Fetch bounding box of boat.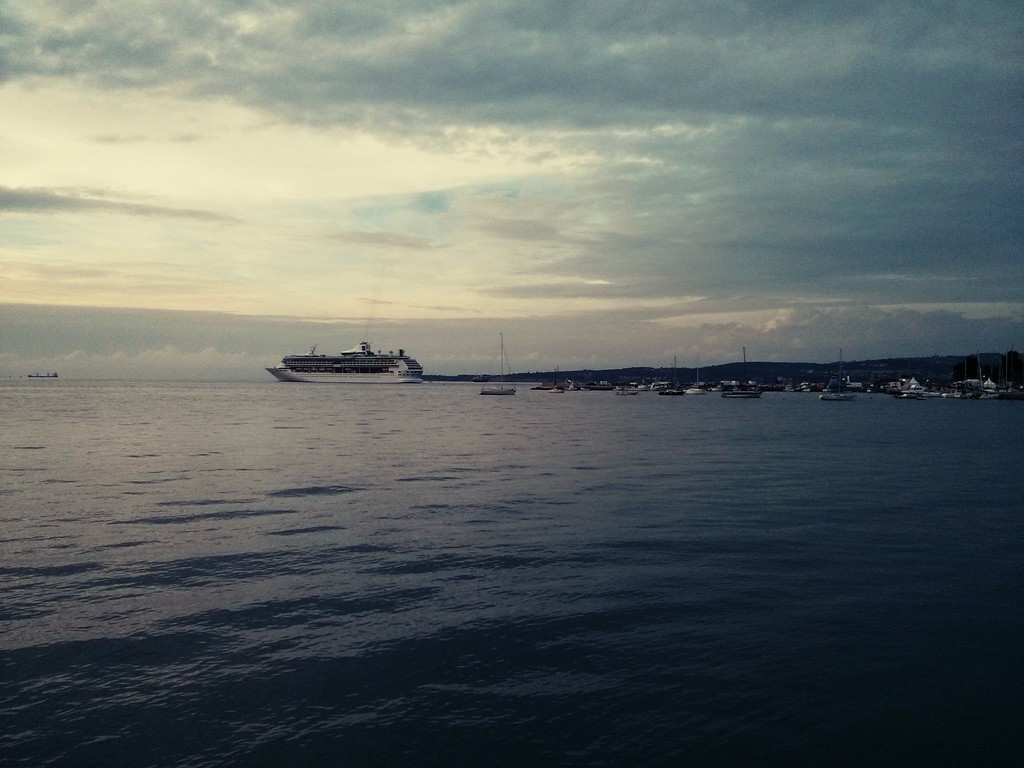
Bbox: 555/381/561/394.
